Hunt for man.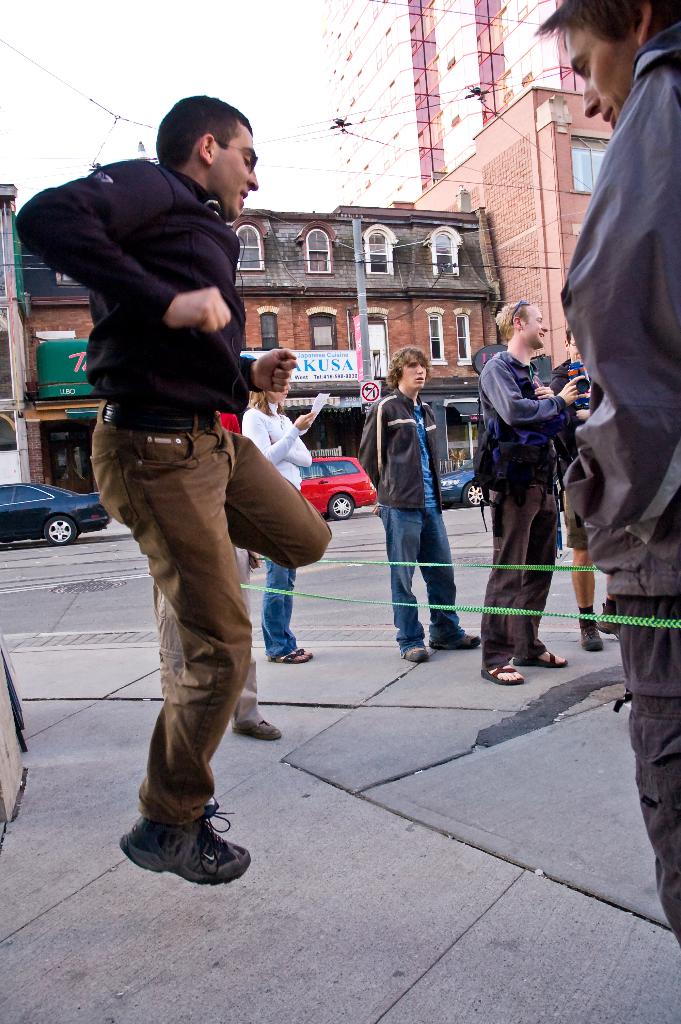
Hunted down at x1=357 y1=340 x2=480 y2=660.
